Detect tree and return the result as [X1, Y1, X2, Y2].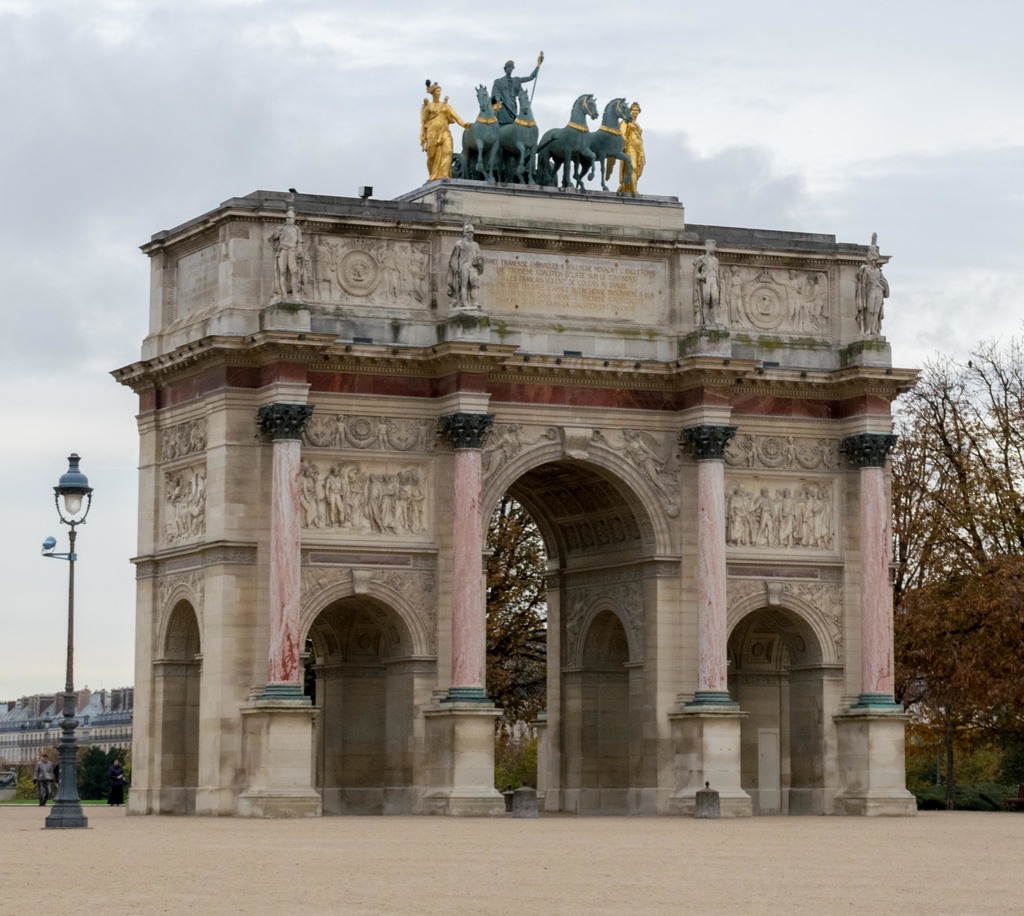
[477, 492, 554, 773].
